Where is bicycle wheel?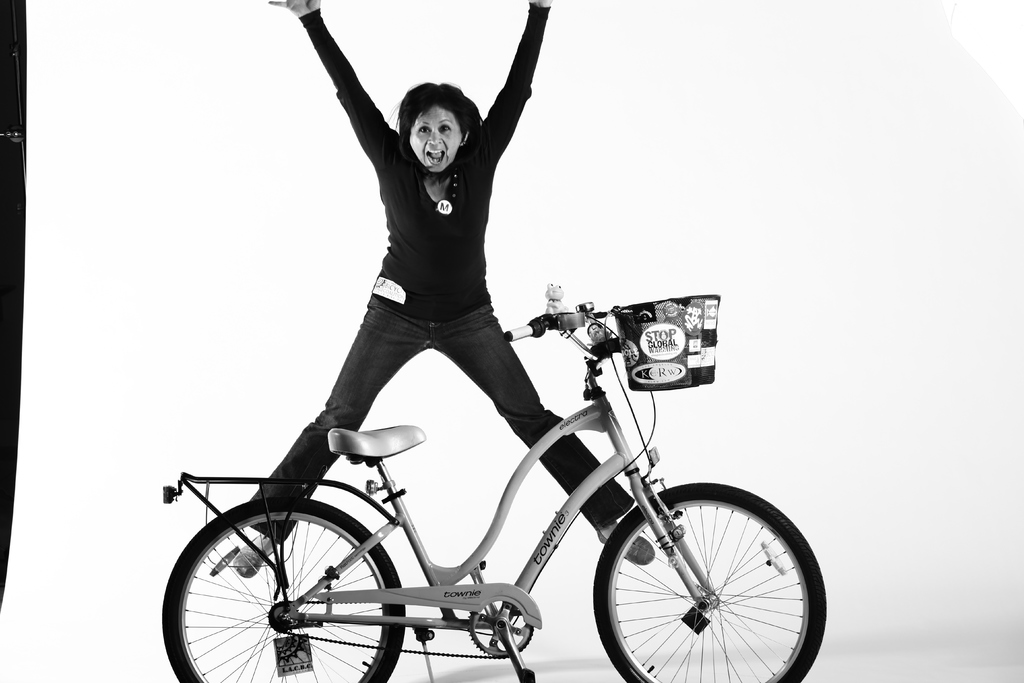
[585,479,826,682].
